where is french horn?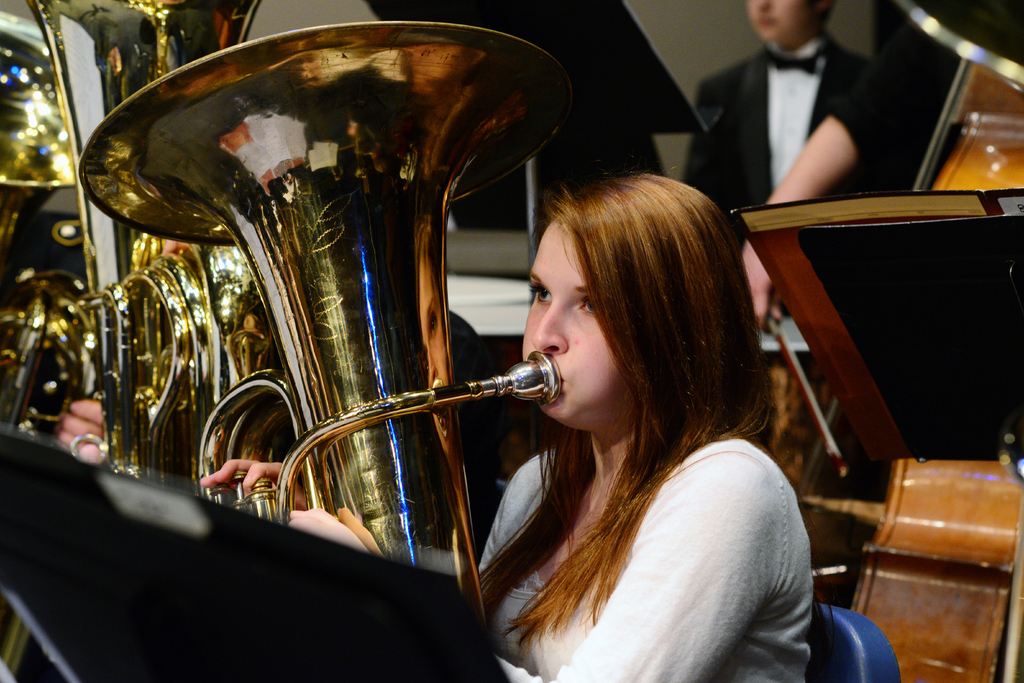
crop(87, 70, 675, 609).
